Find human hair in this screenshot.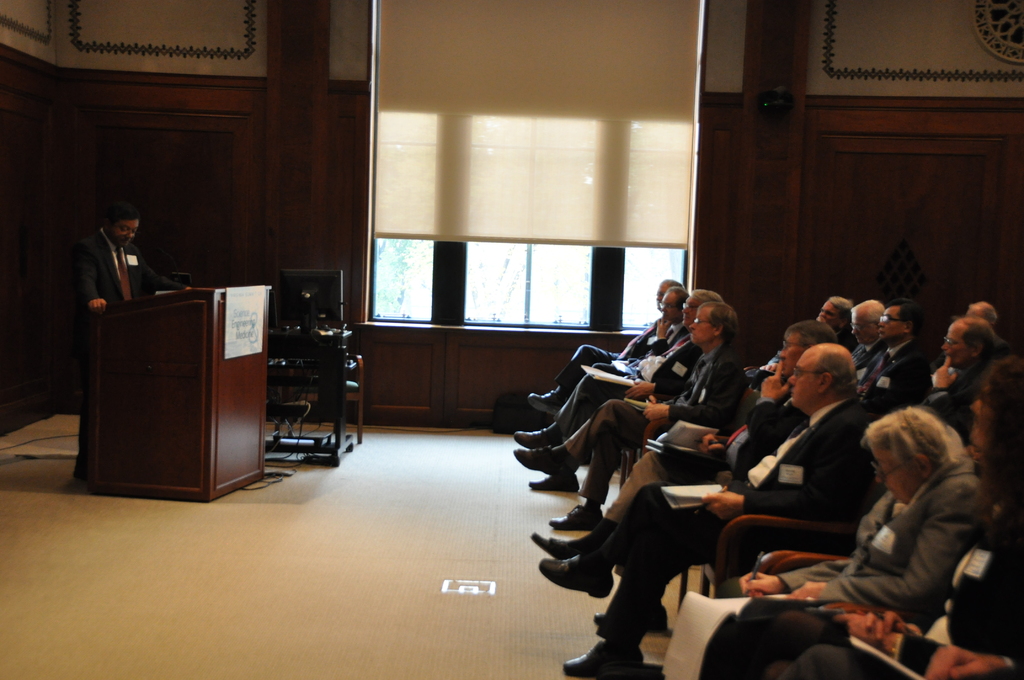
The bounding box for human hair is crop(669, 286, 692, 313).
